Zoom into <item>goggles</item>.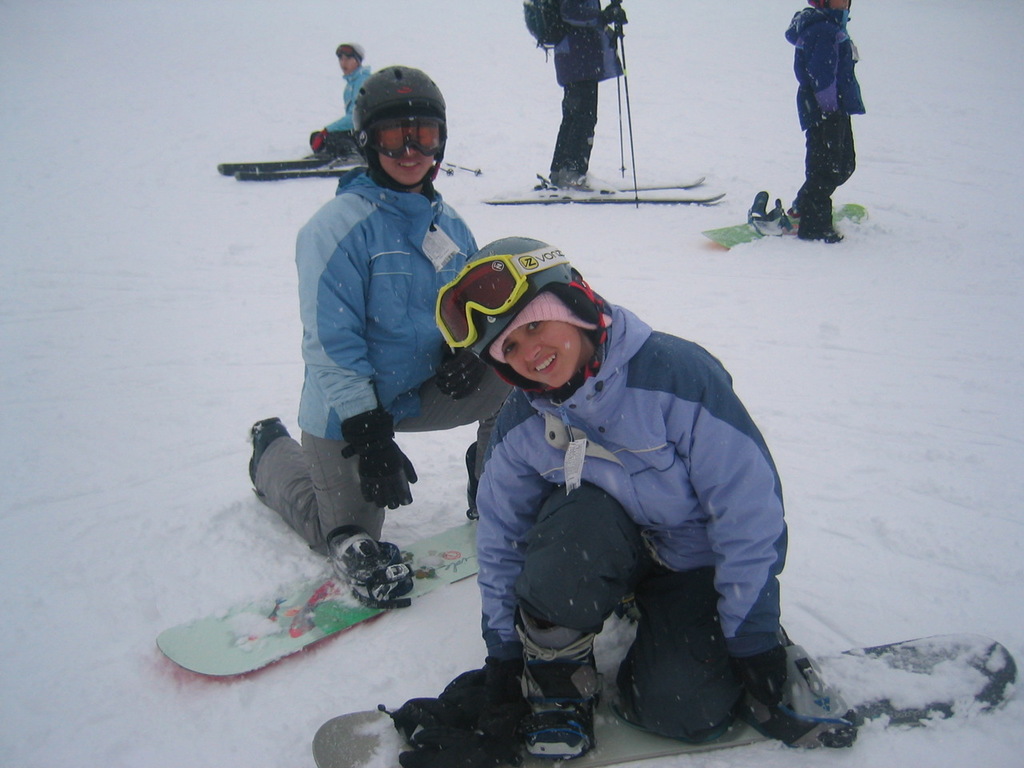
Zoom target: select_region(433, 243, 566, 352).
